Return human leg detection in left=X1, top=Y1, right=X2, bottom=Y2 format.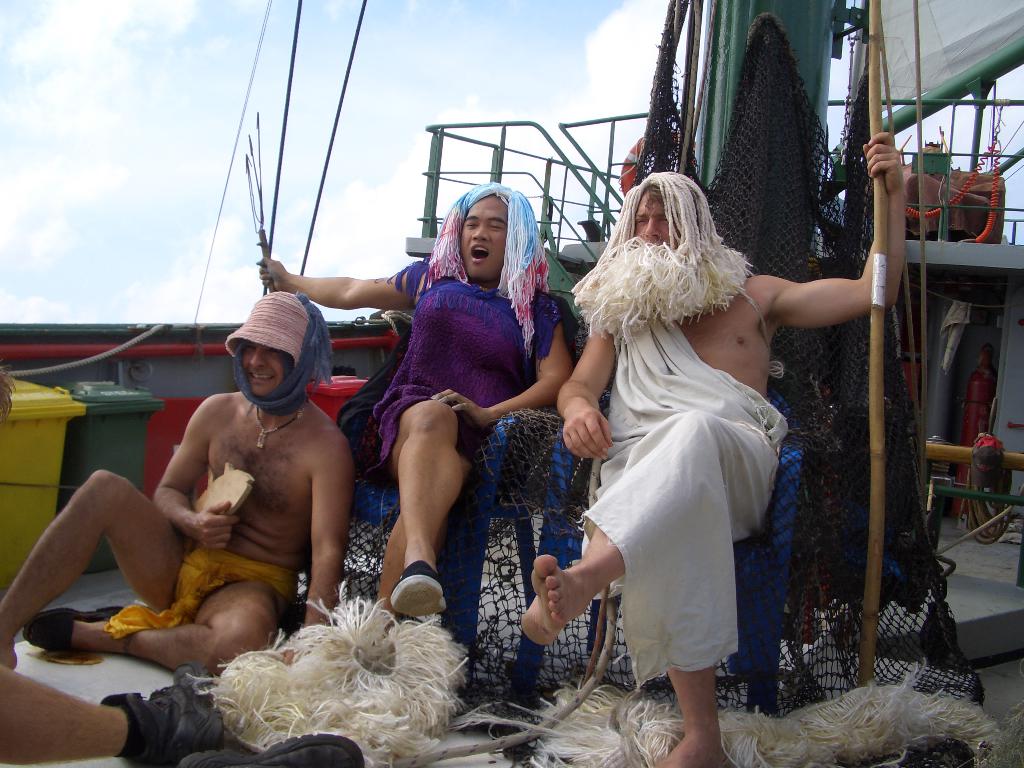
left=650, top=662, right=727, bottom=767.
